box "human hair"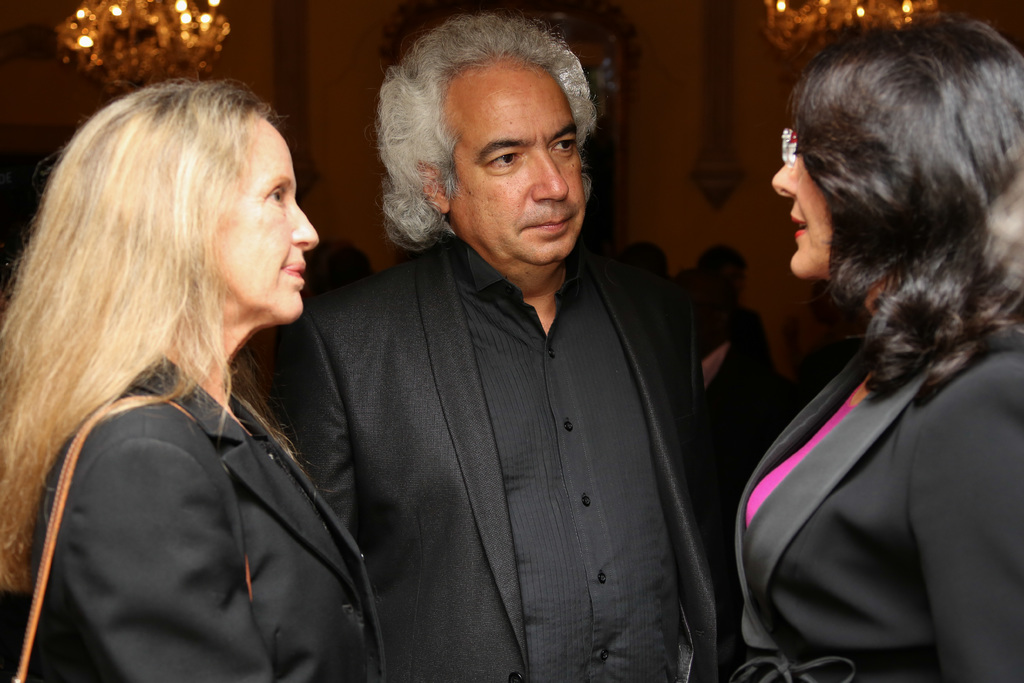
x1=783 y1=10 x2=1023 y2=409
